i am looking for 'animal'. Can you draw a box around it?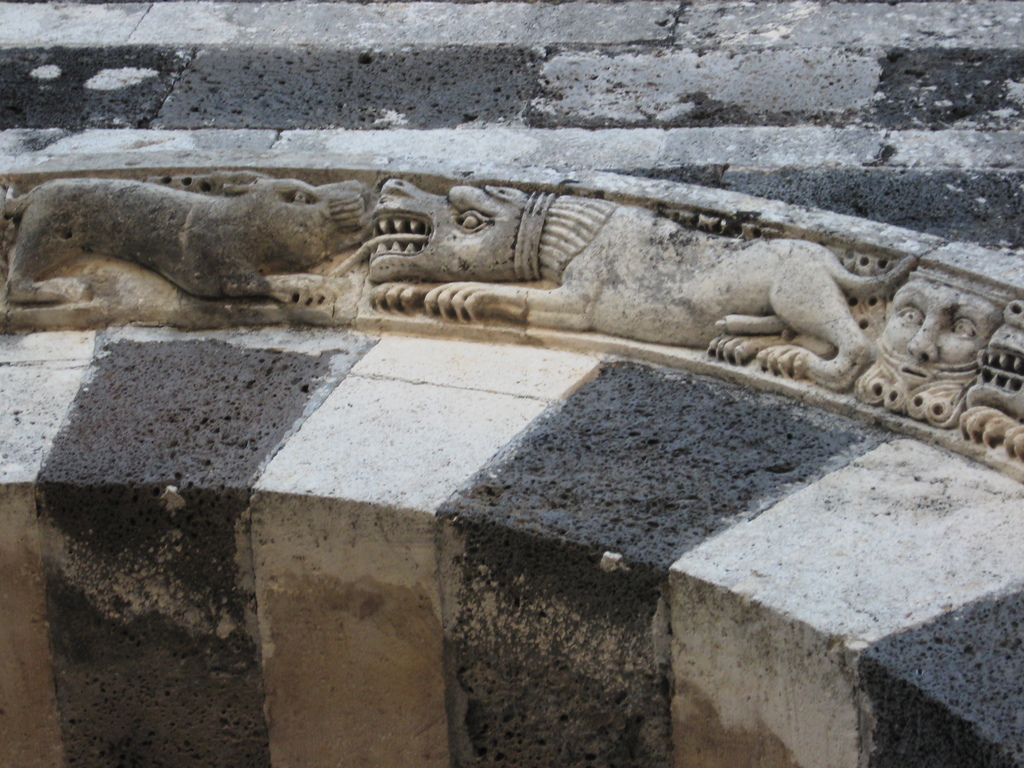
Sure, the bounding box is l=365, t=175, r=916, b=388.
